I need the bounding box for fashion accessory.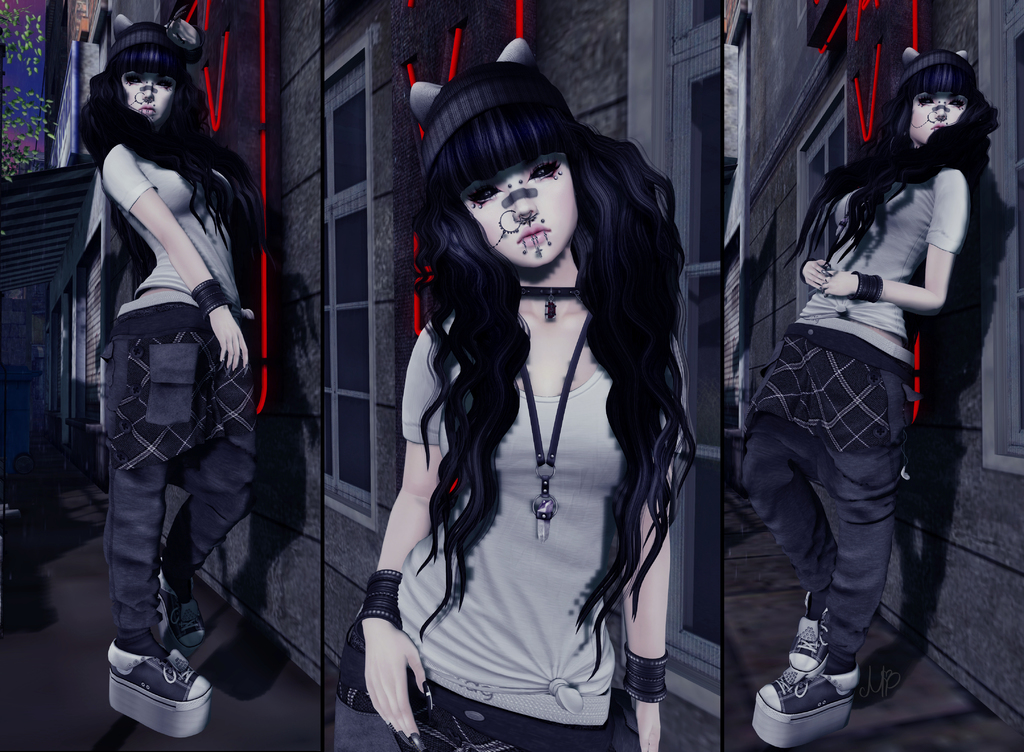
Here it is: bbox=(136, 106, 143, 115).
